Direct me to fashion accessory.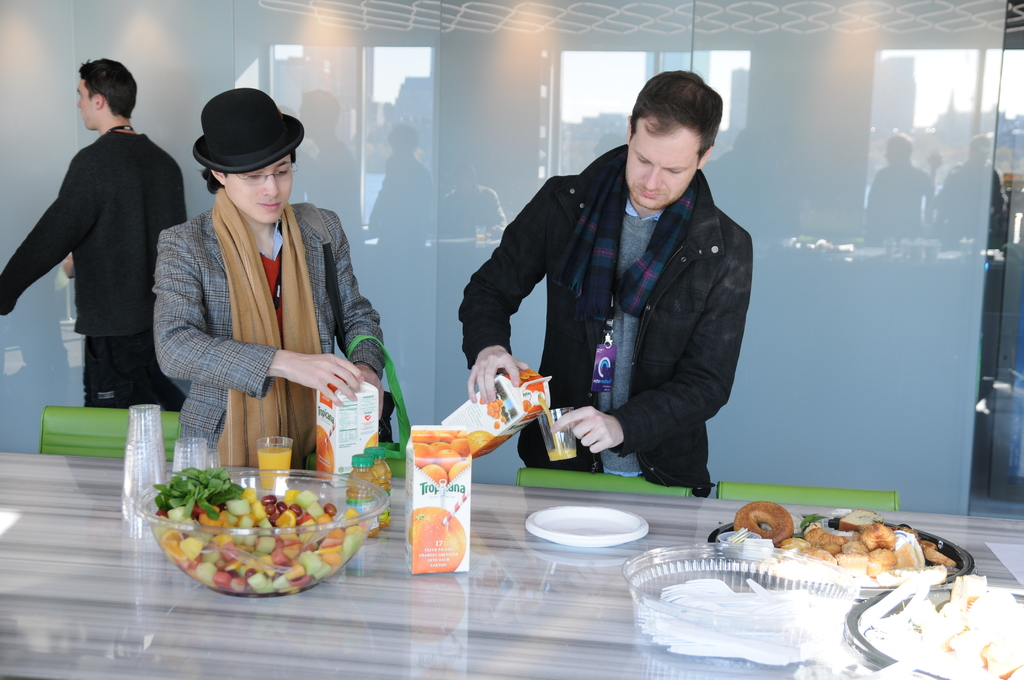
Direction: locate(211, 184, 325, 473).
